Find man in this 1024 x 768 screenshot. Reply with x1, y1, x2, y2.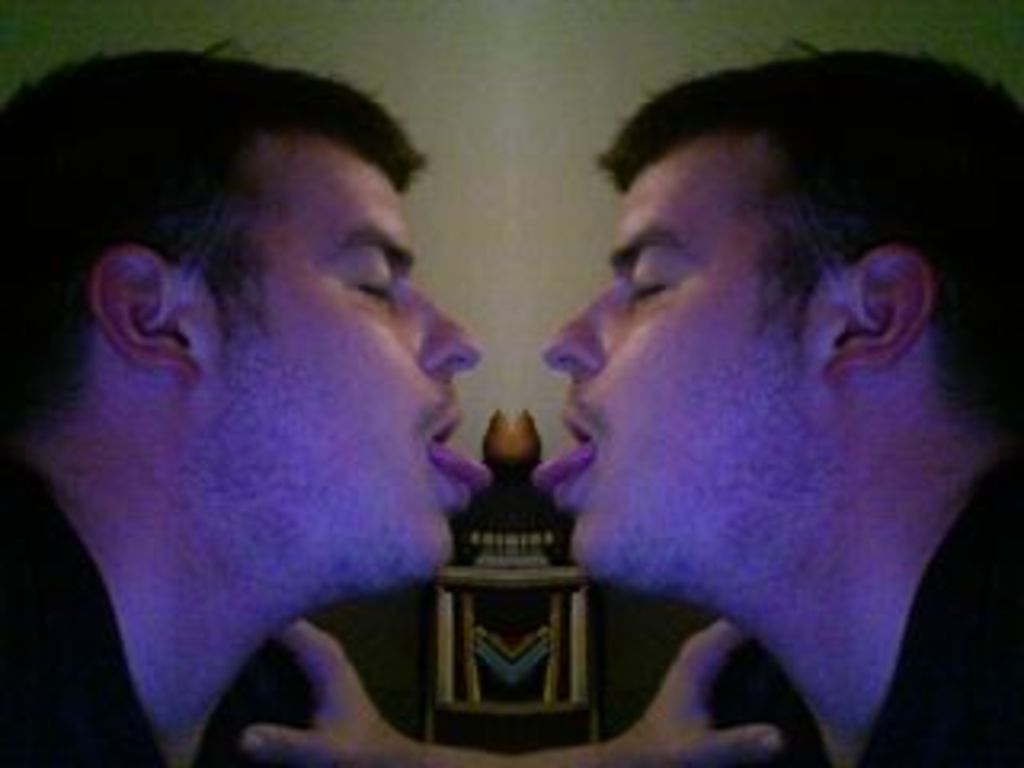
0, 35, 768, 765.
